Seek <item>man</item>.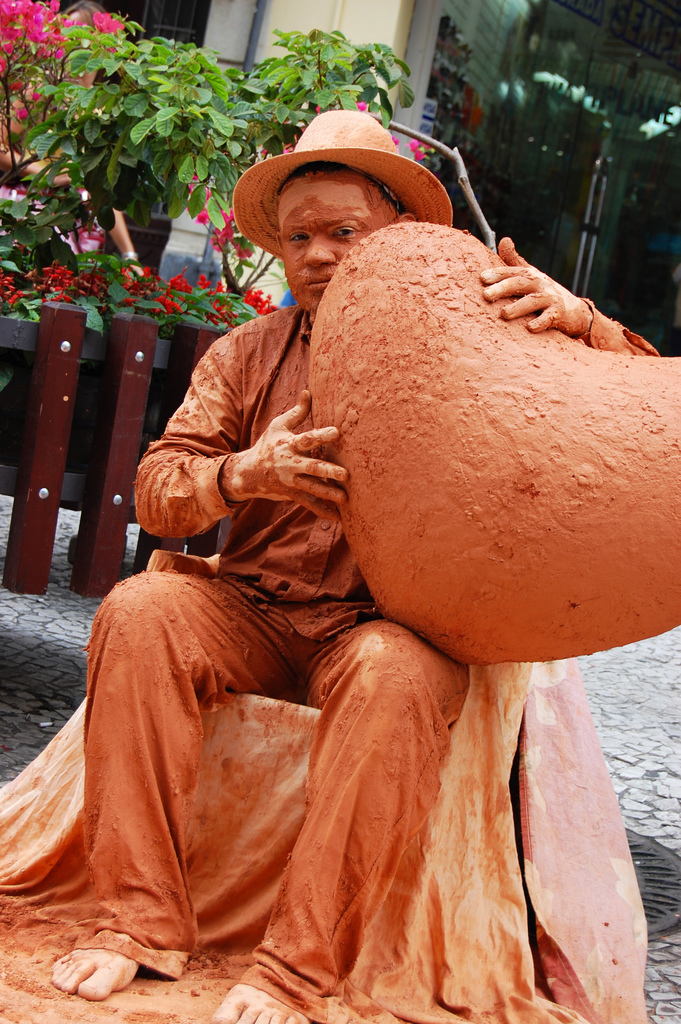
{"x1": 47, "y1": 104, "x2": 662, "y2": 1023}.
